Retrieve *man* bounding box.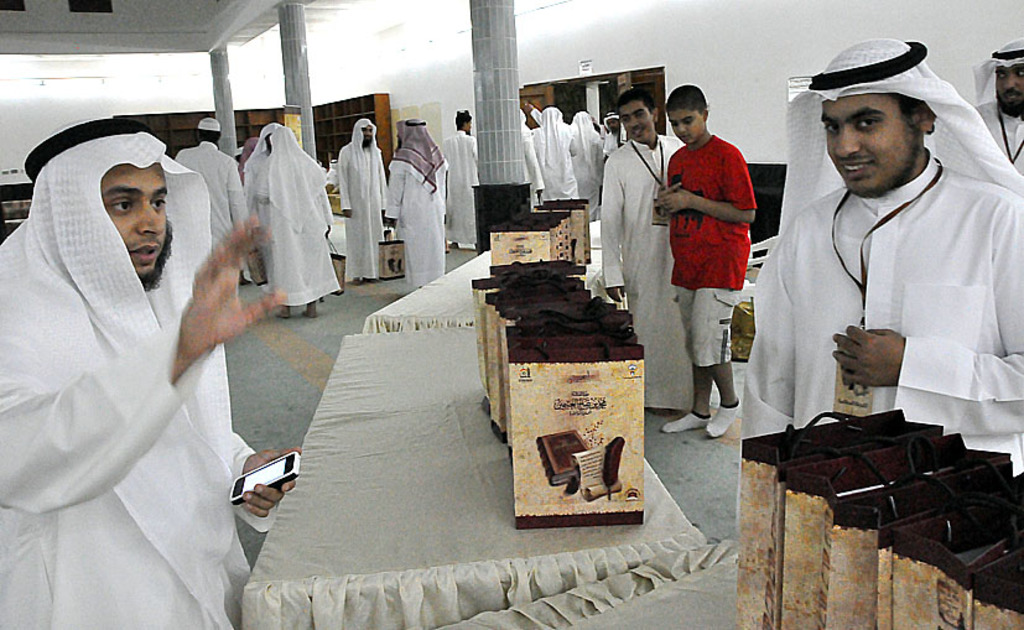
Bounding box: box=[240, 116, 281, 280].
